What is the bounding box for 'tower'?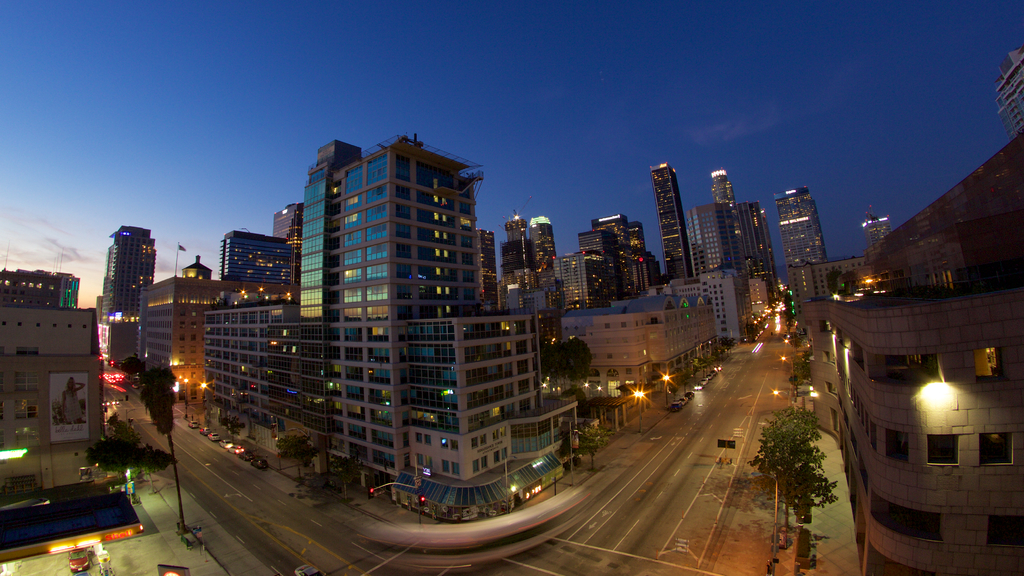
Rect(586, 206, 652, 288).
